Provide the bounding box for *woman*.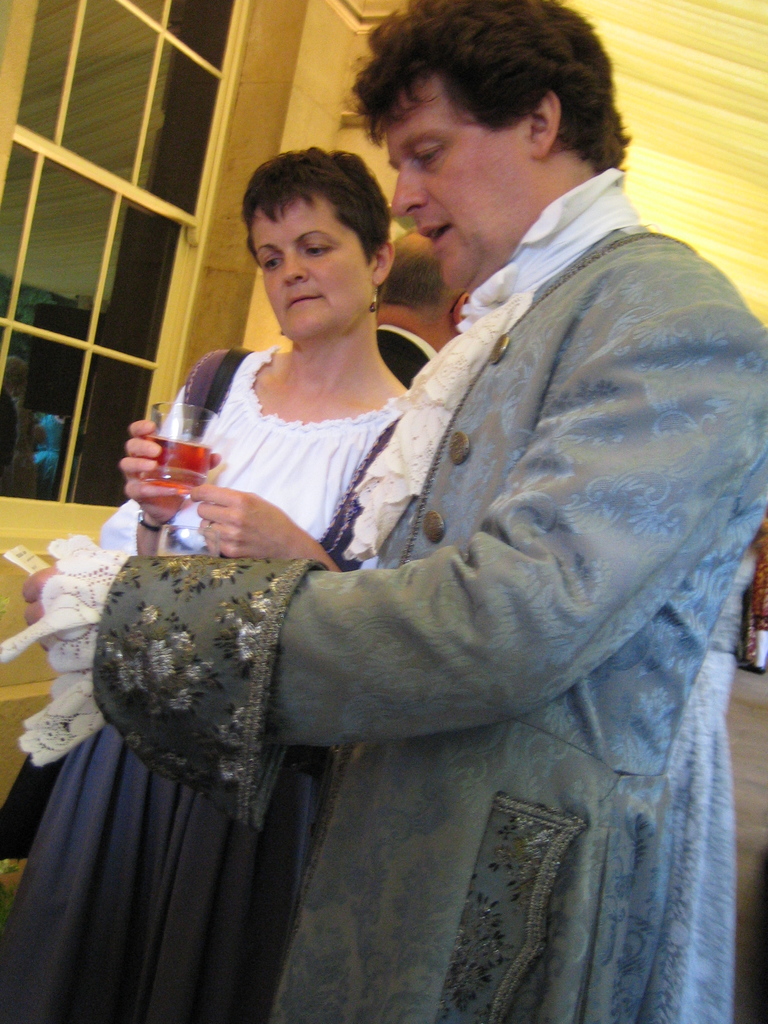
<region>0, 143, 413, 1023</region>.
